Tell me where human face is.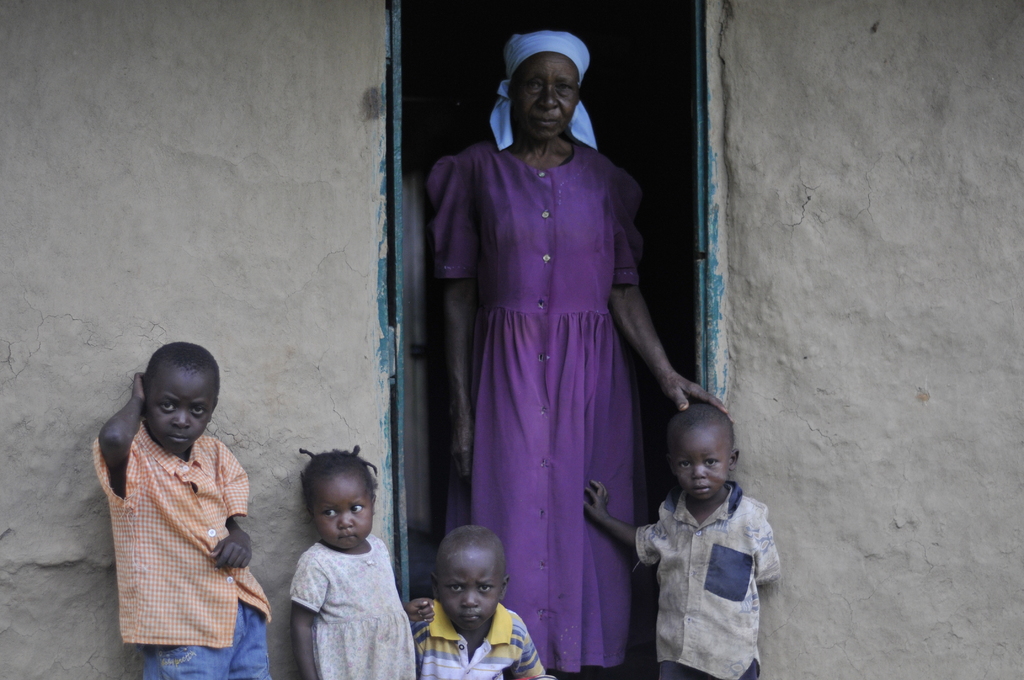
human face is at <box>147,369,213,454</box>.
